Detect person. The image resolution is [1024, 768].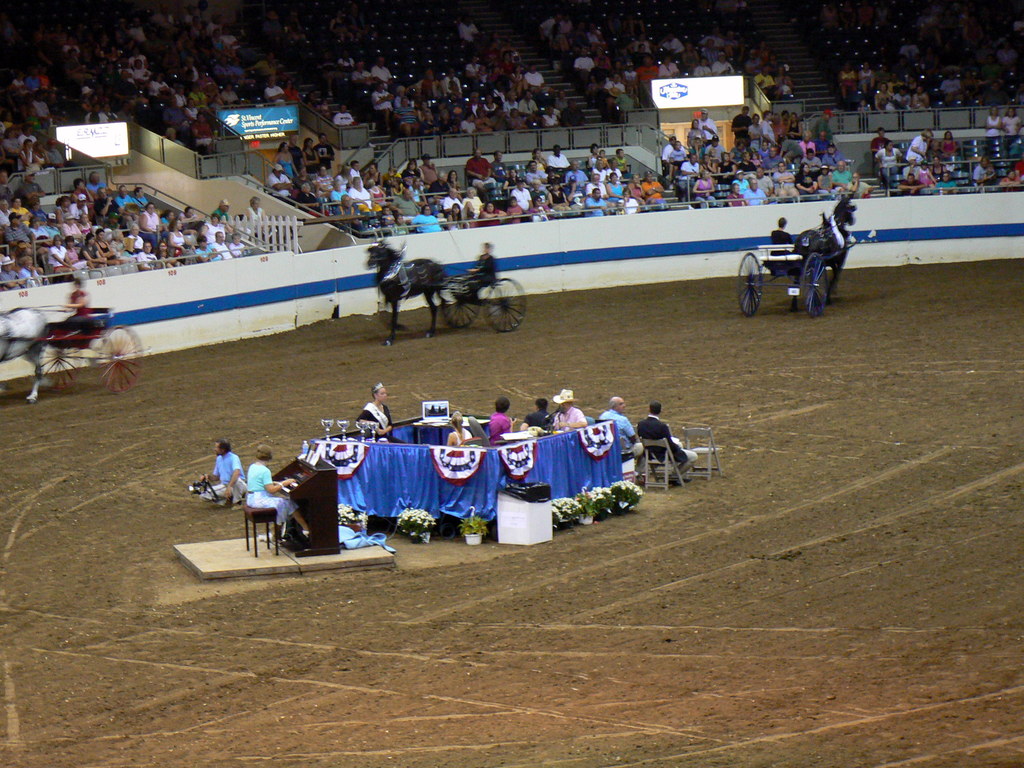
[833, 161, 867, 200].
